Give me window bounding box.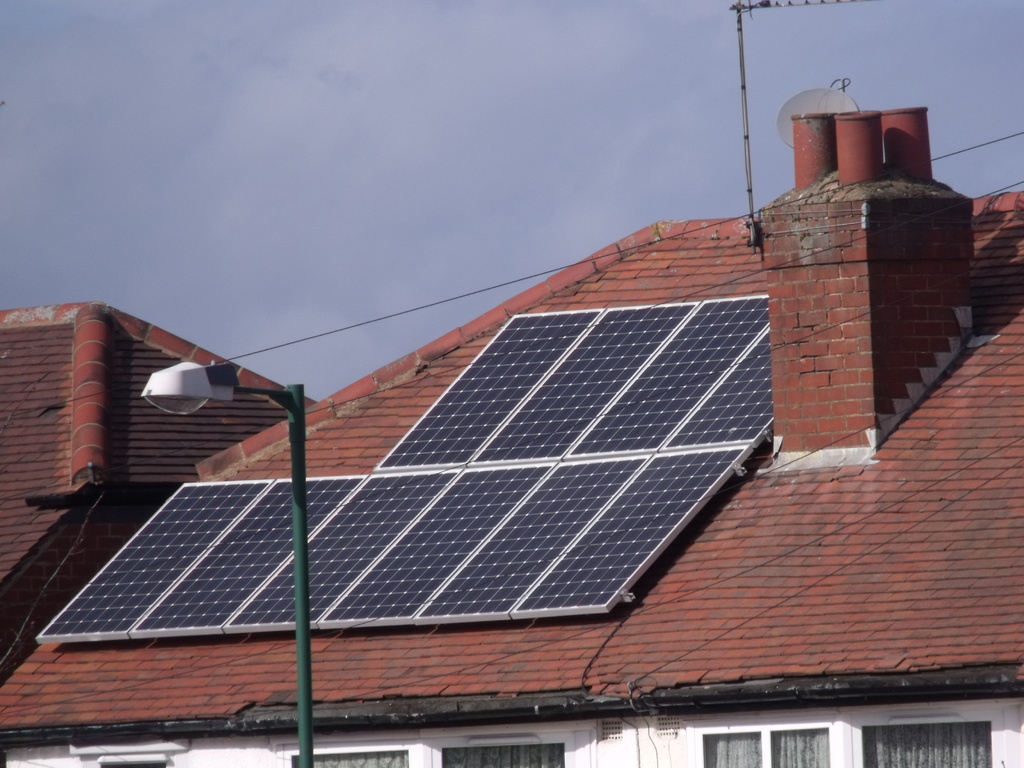
x1=688, y1=712, x2=842, y2=767.
